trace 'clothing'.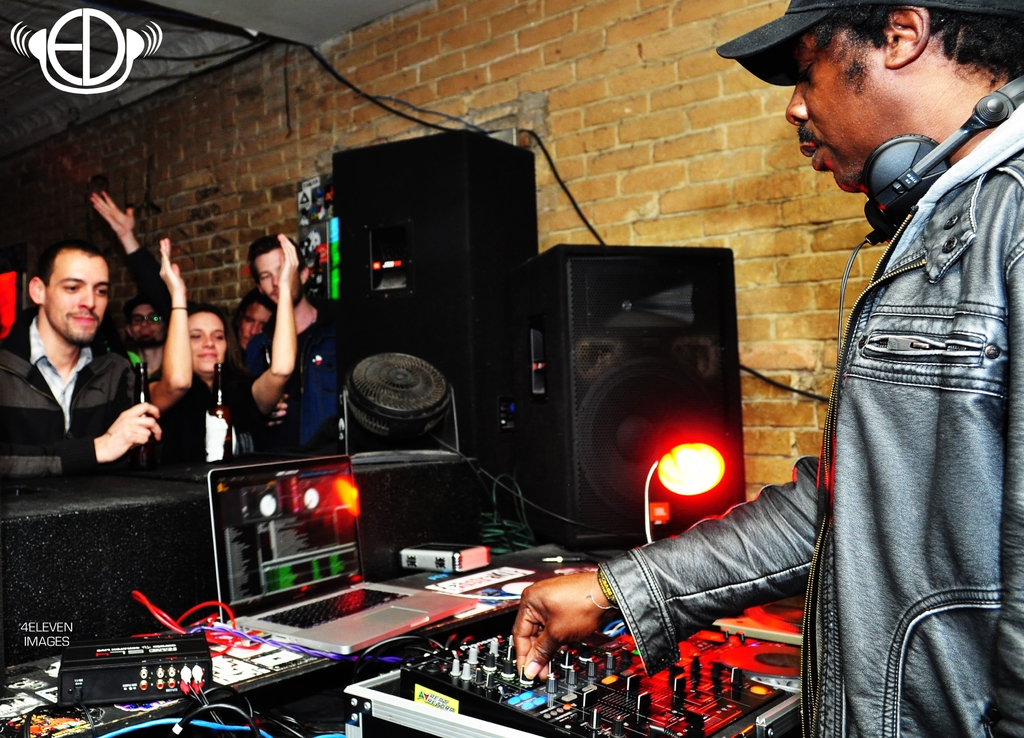
Traced to [799,51,1023,737].
